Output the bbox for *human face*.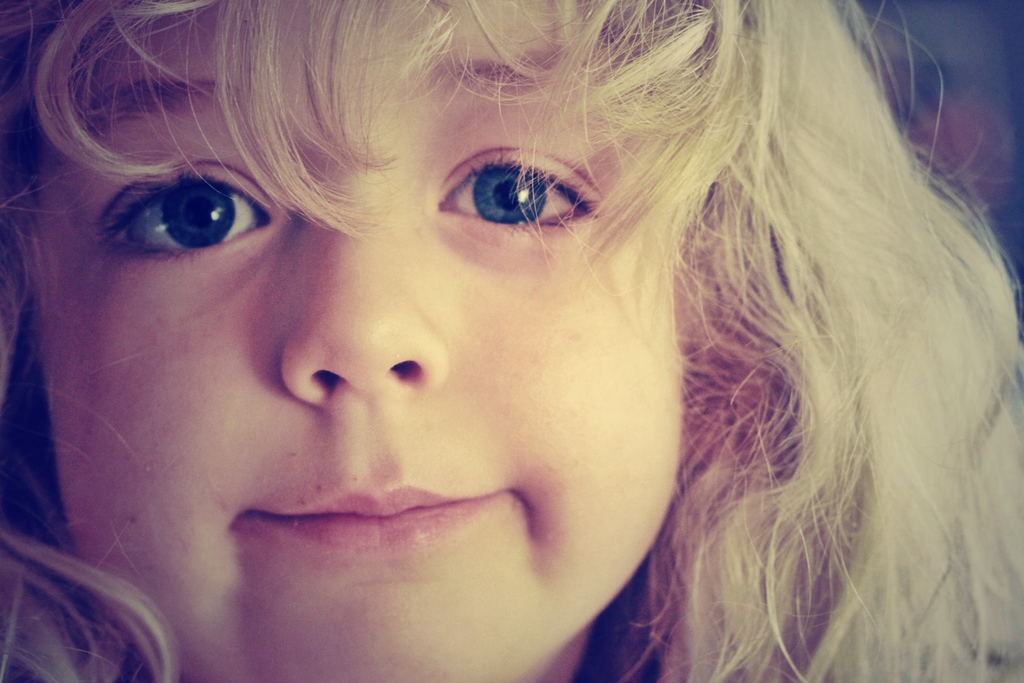
<box>32,0,684,682</box>.
